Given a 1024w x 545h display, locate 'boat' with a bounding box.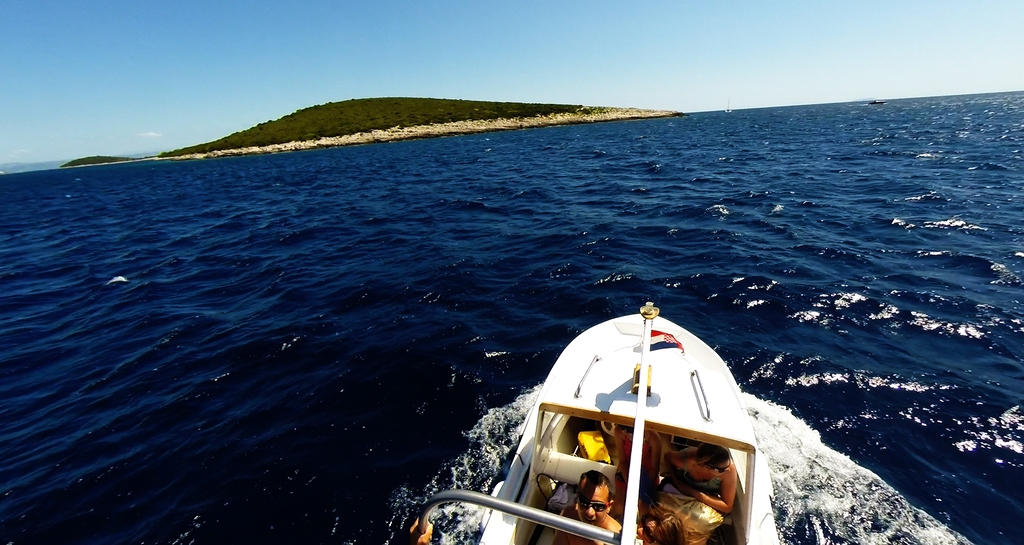
Located: [left=472, top=307, right=776, bottom=544].
